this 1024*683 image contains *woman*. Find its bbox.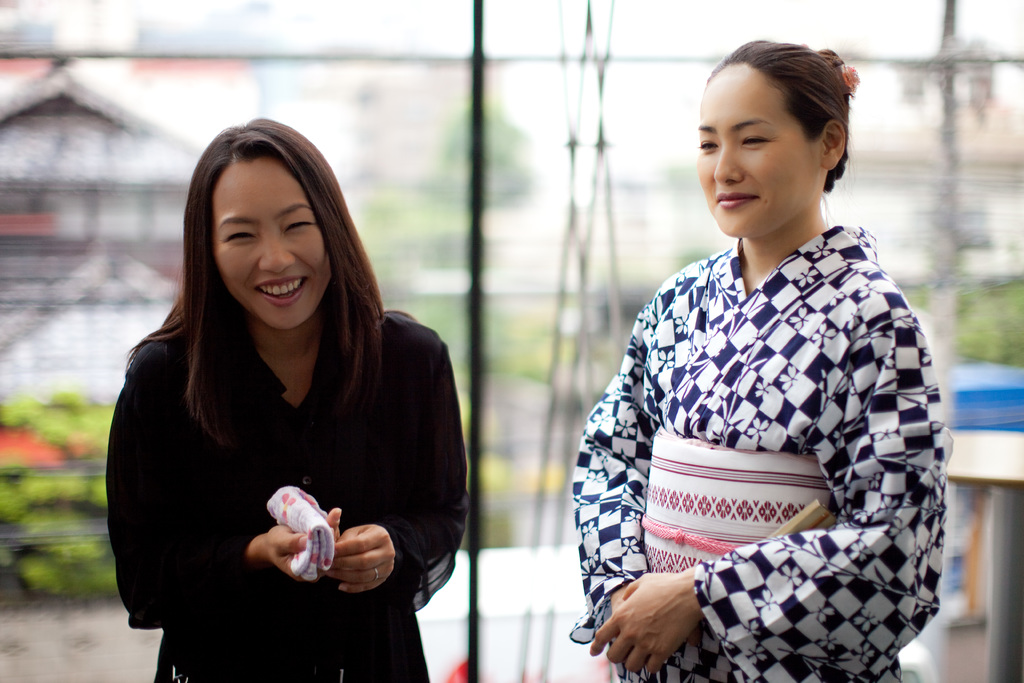
(x1=566, y1=36, x2=954, y2=682).
